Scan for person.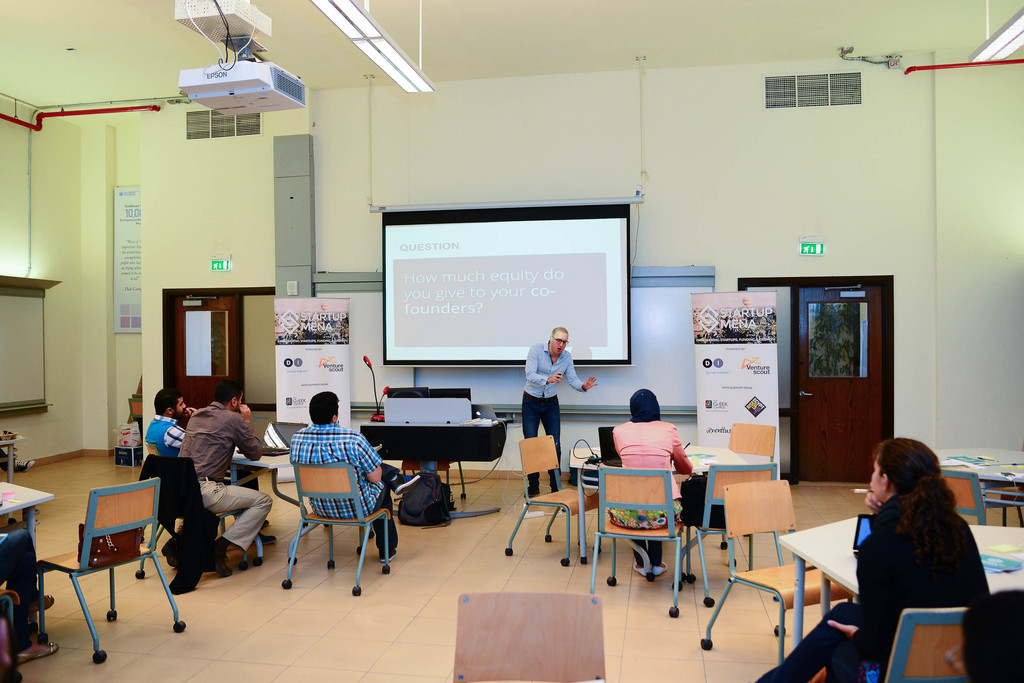
Scan result: x1=170 y1=385 x2=273 y2=578.
